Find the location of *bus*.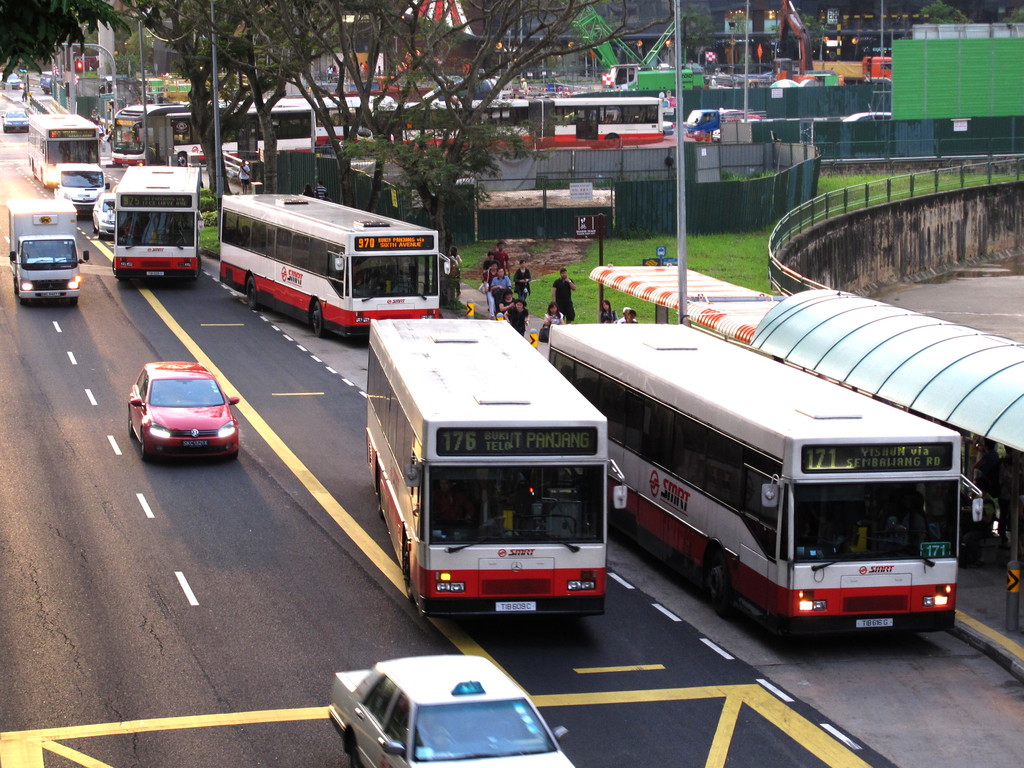
Location: rect(364, 320, 628, 616).
